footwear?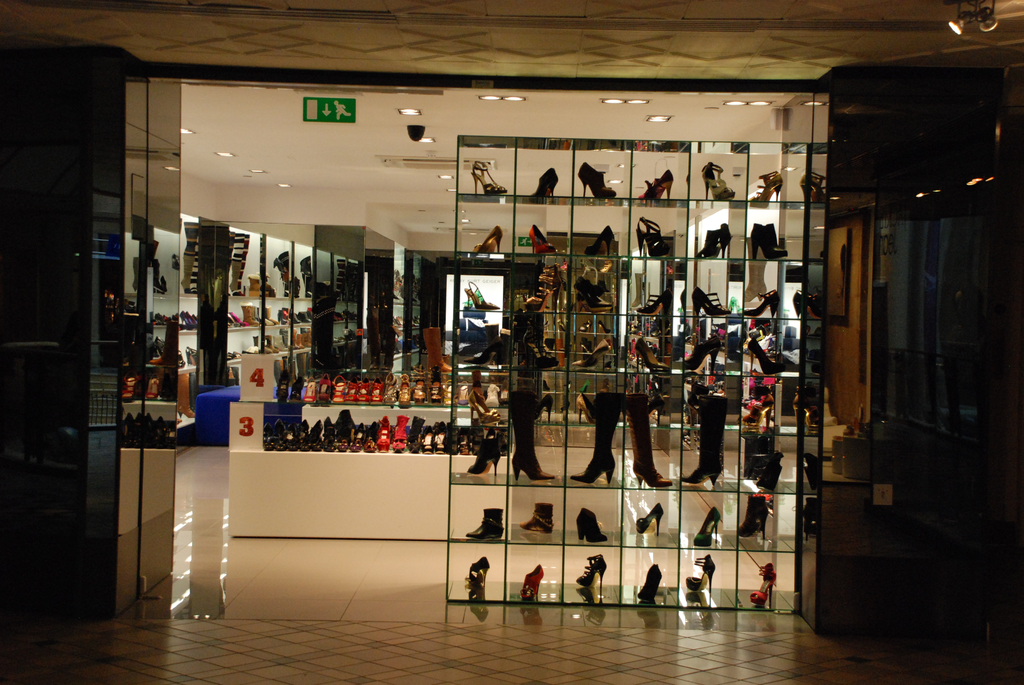
box=[422, 327, 453, 374]
